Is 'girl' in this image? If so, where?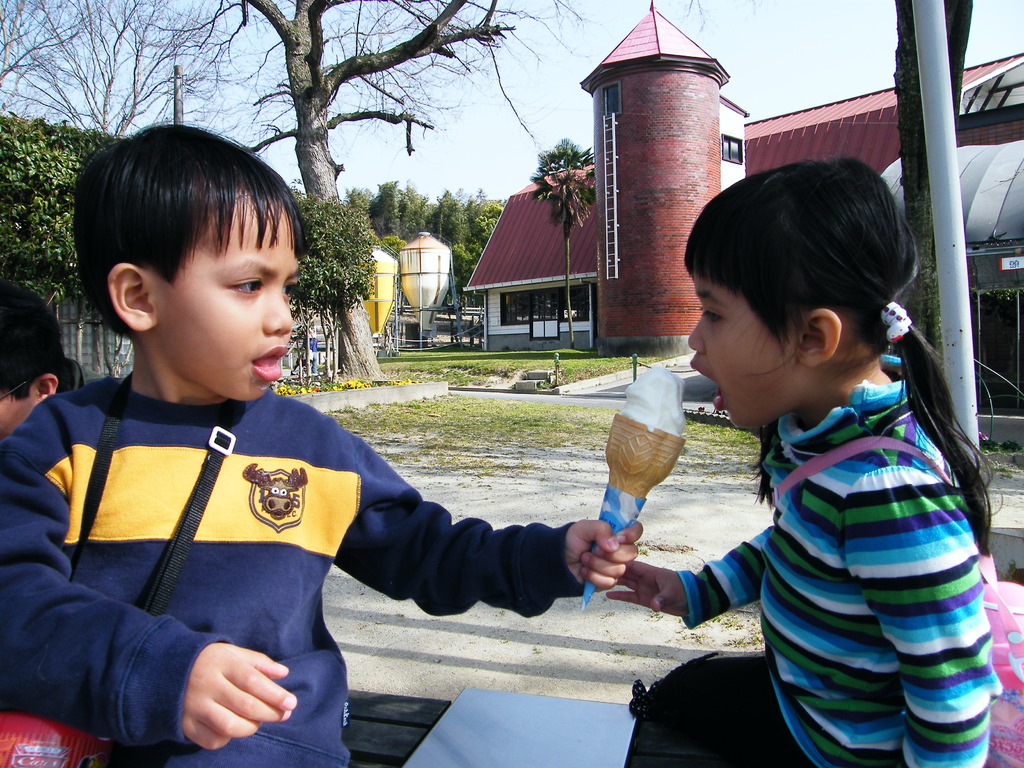
Yes, at <box>625,157,1004,767</box>.
